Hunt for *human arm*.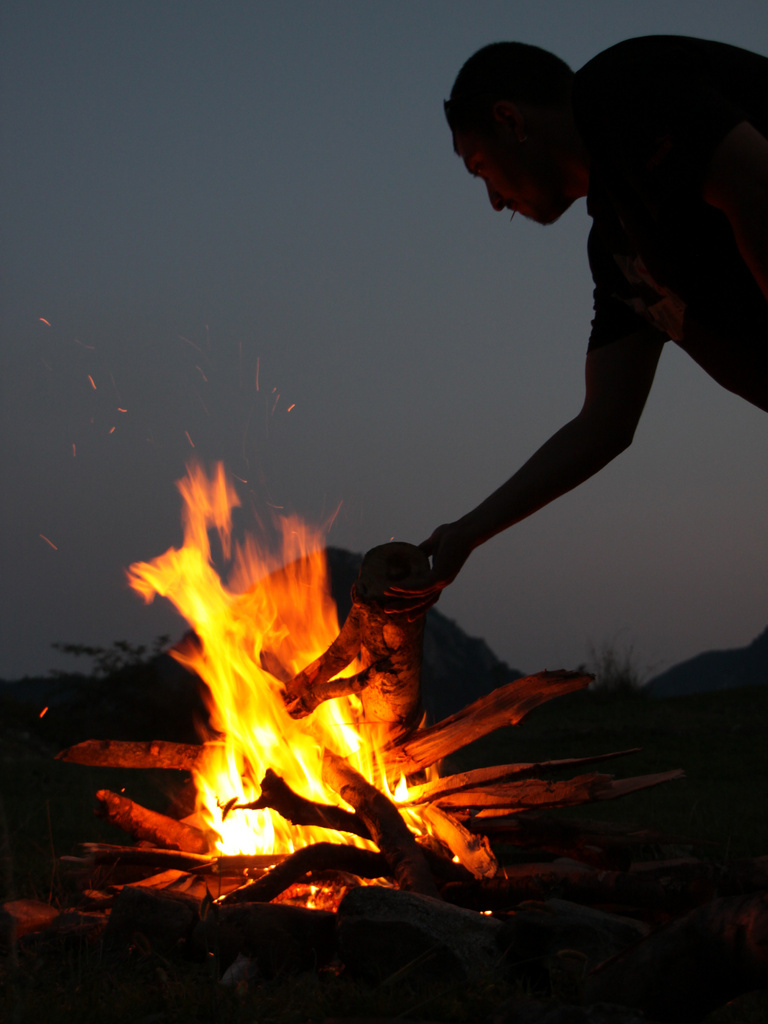
Hunted down at 350:230:688:659.
